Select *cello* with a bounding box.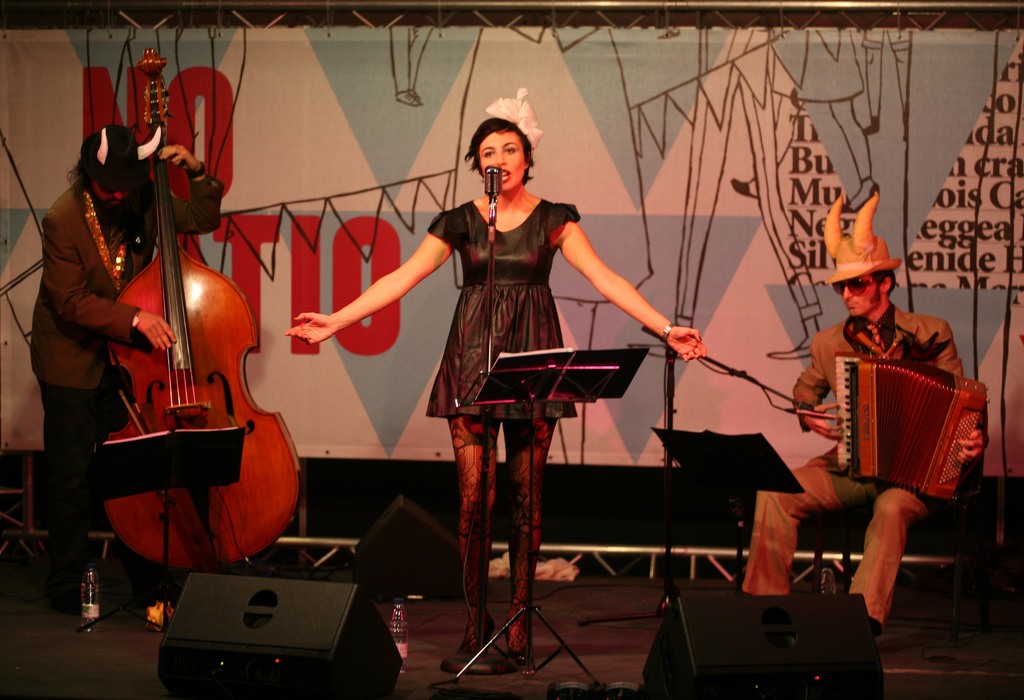
l=103, t=51, r=308, b=572.
